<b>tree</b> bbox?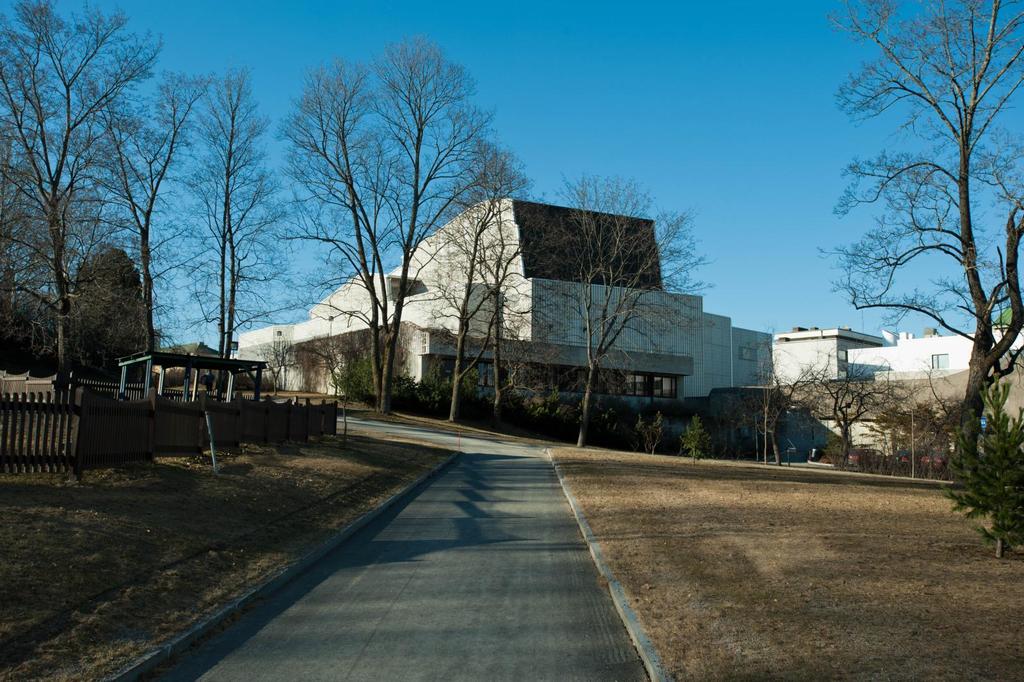
left=194, top=67, right=291, bottom=401
